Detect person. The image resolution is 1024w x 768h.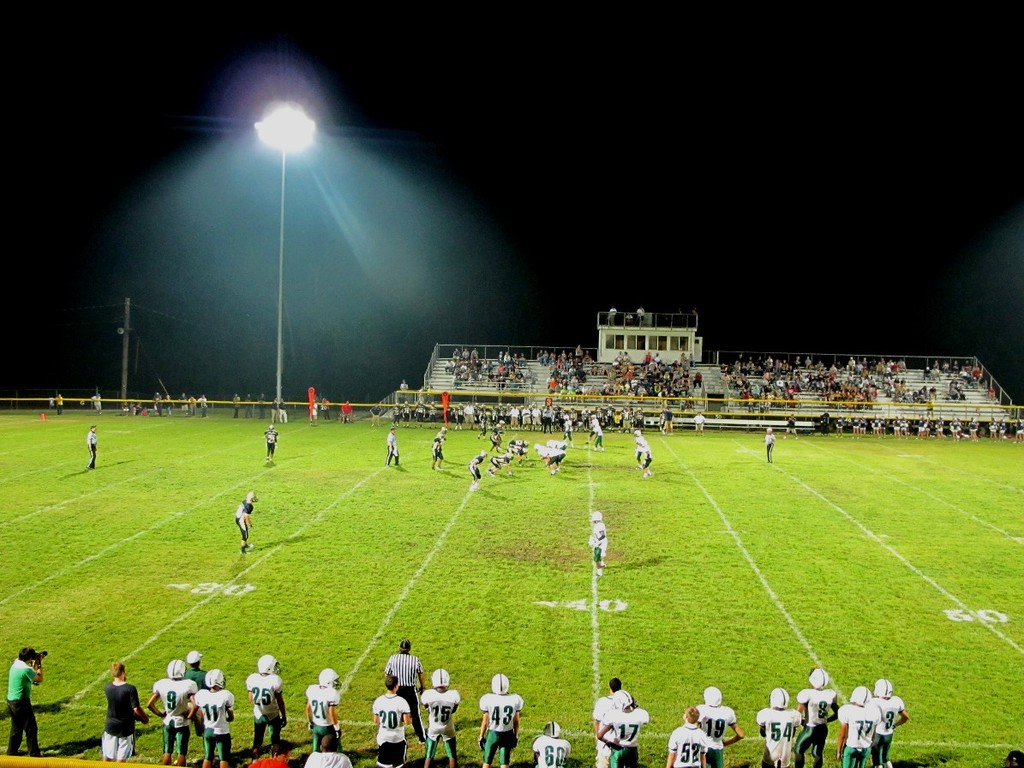
{"left": 279, "top": 394, "right": 290, "bottom": 425}.
